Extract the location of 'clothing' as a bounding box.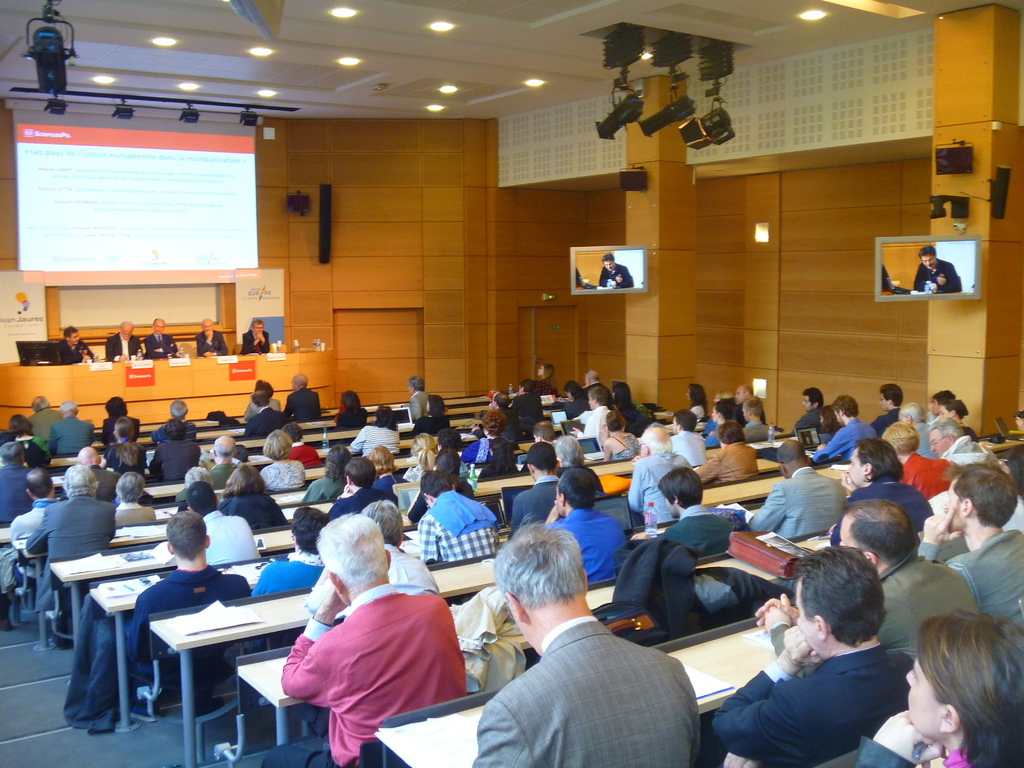
<bbox>627, 450, 701, 528</bbox>.
